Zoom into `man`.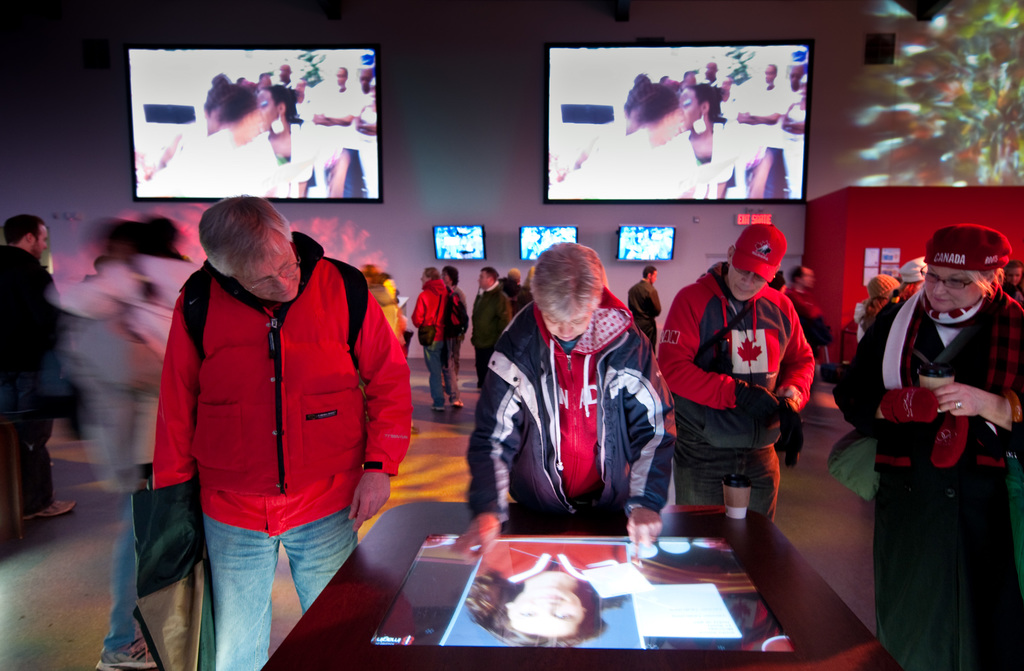
Zoom target: l=474, t=267, r=513, b=392.
